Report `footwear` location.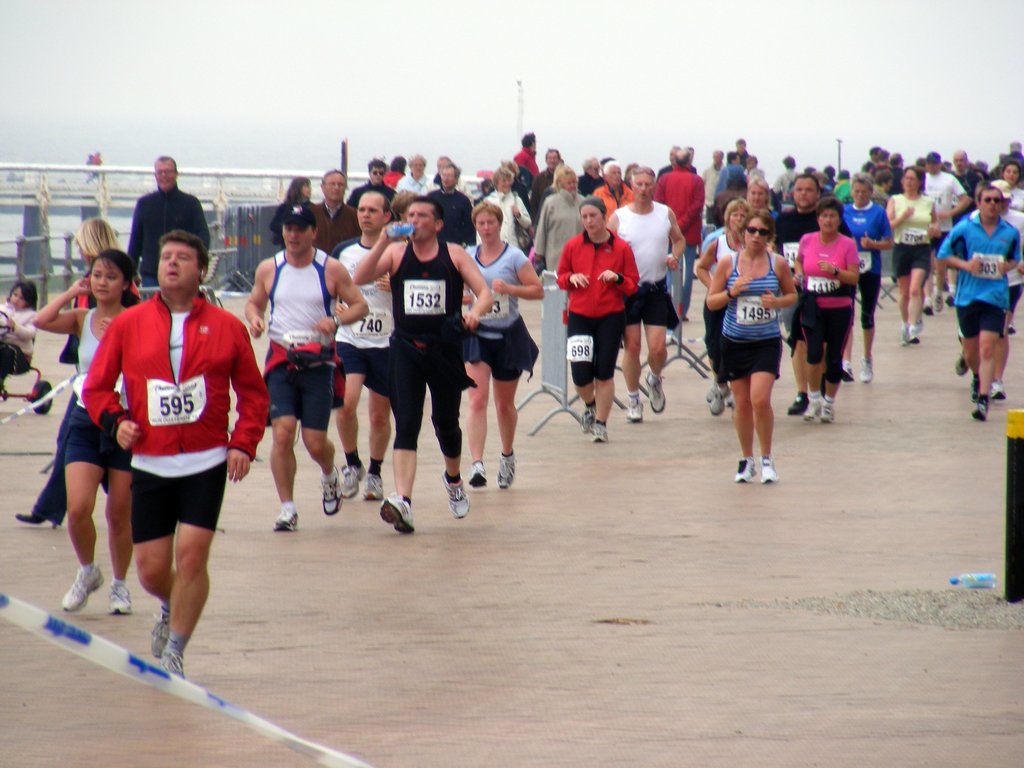
Report: (381, 498, 413, 538).
